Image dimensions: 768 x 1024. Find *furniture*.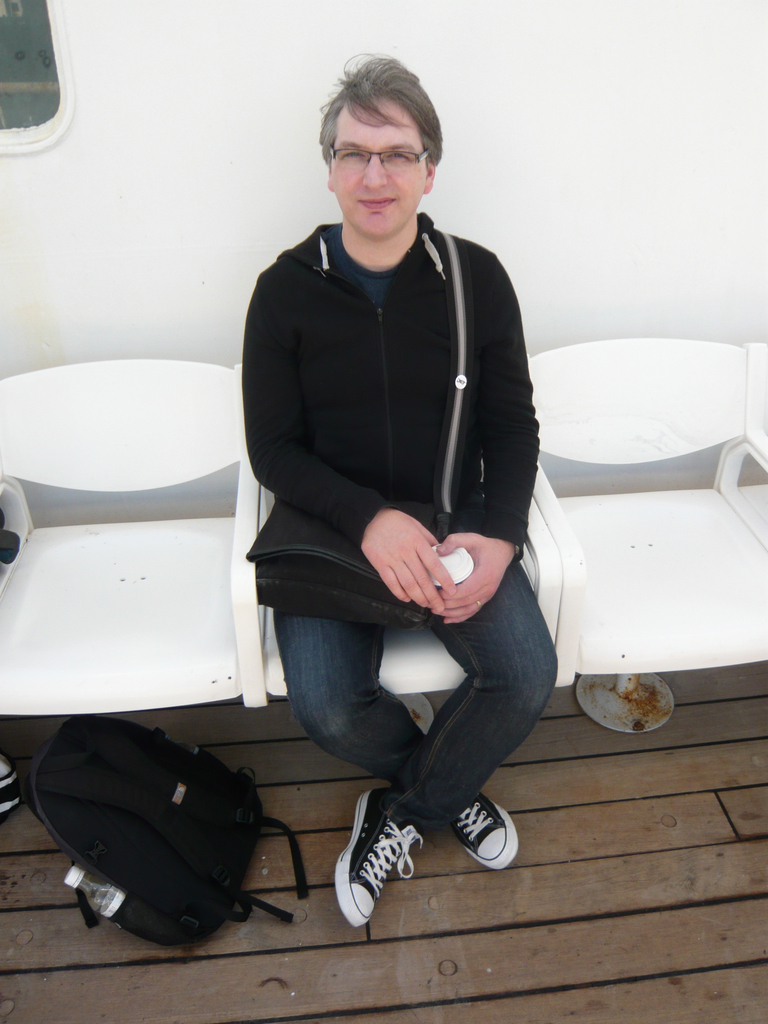
detection(0, 337, 767, 724).
